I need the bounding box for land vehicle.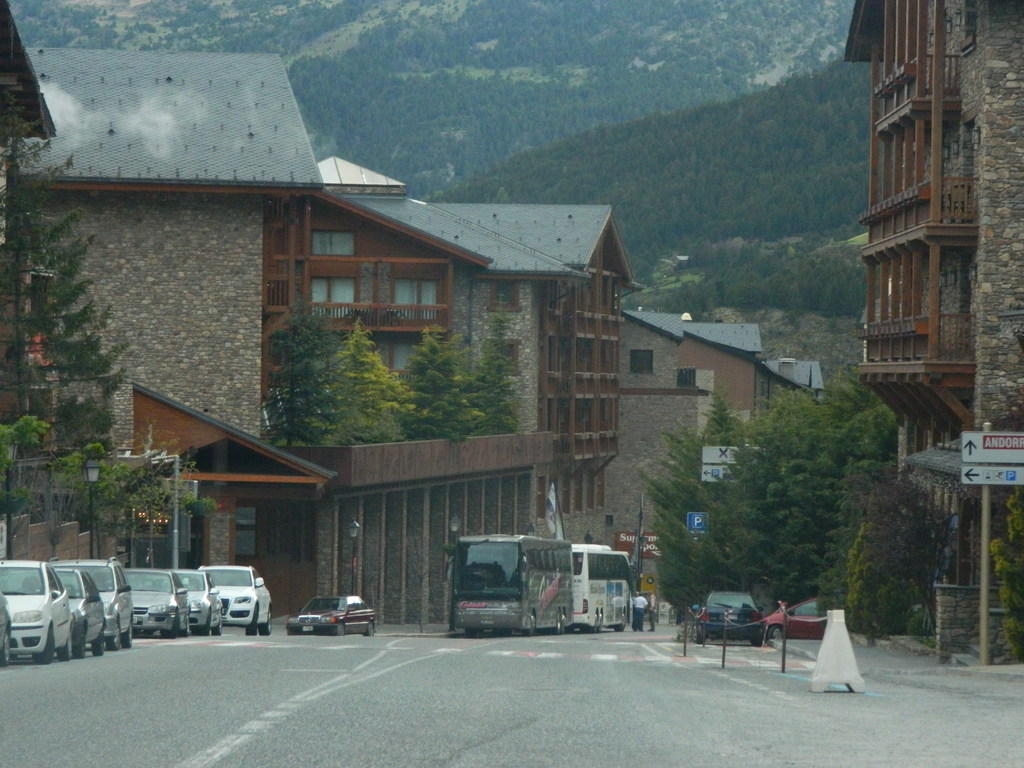
Here it is: 173, 563, 225, 637.
